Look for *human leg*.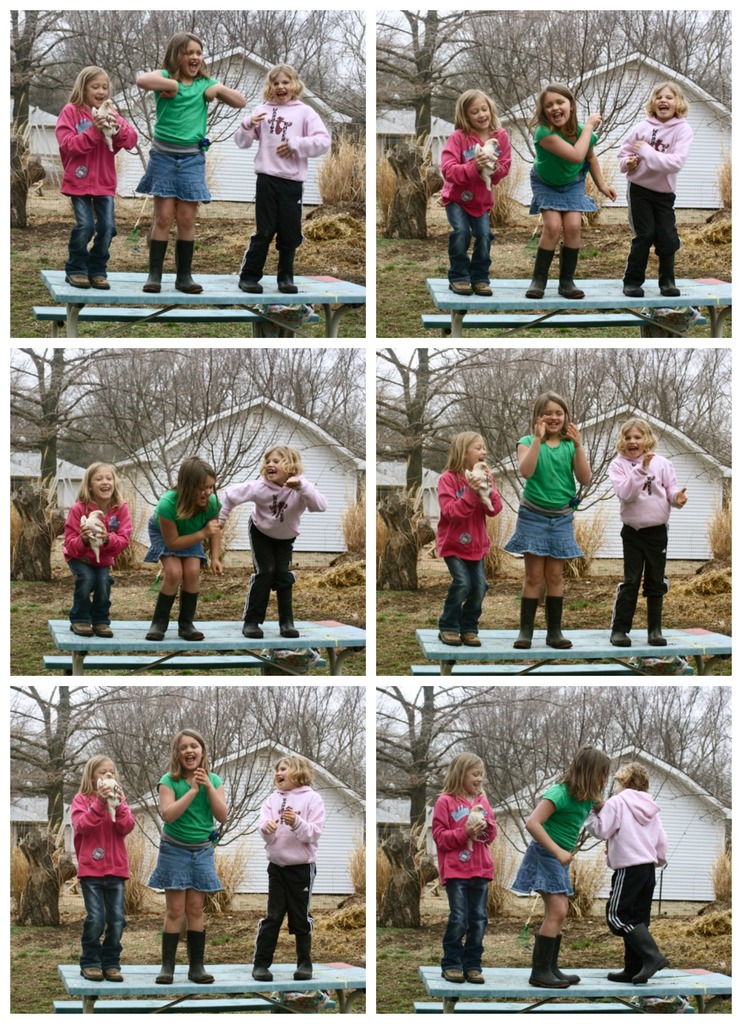
Found: (x1=546, y1=566, x2=572, y2=646).
